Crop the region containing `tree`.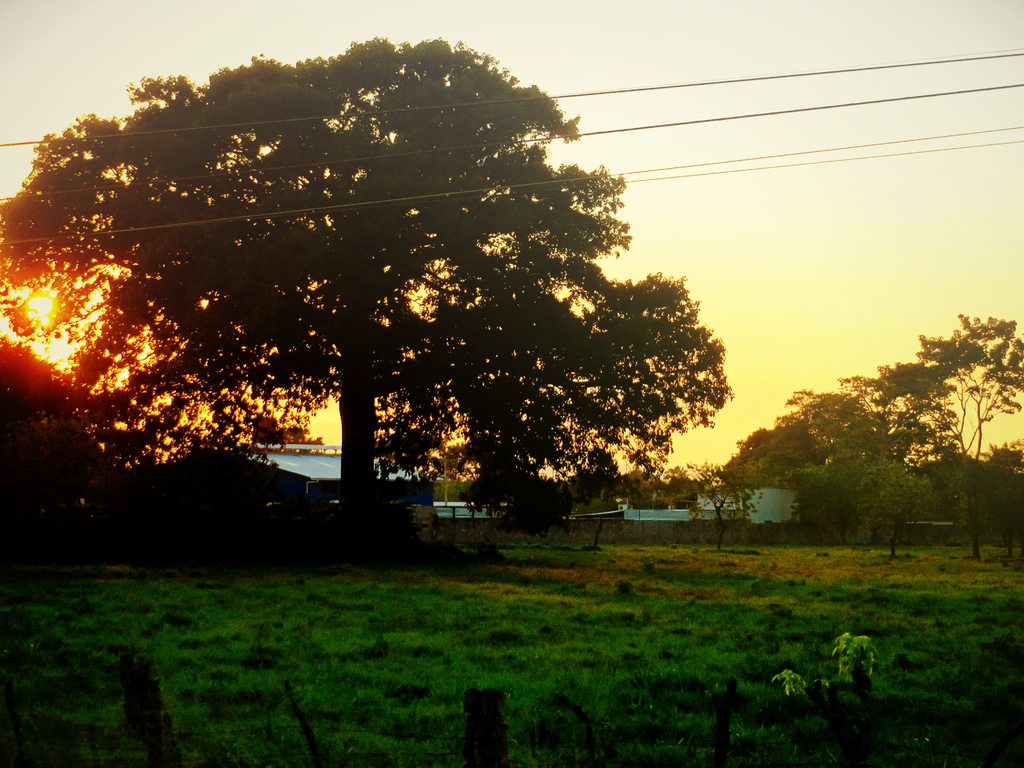
Crop region: left=856, top=454, right=941, bottom=552.
